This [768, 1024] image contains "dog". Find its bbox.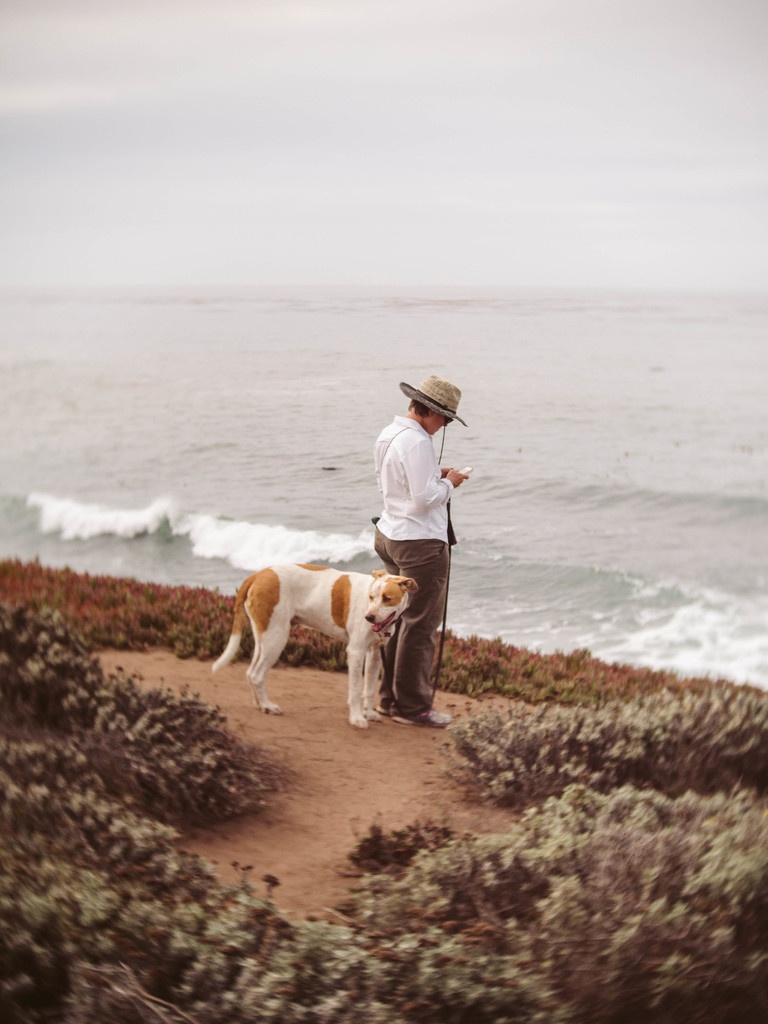
bbox=(211, 561, 421, 730).
